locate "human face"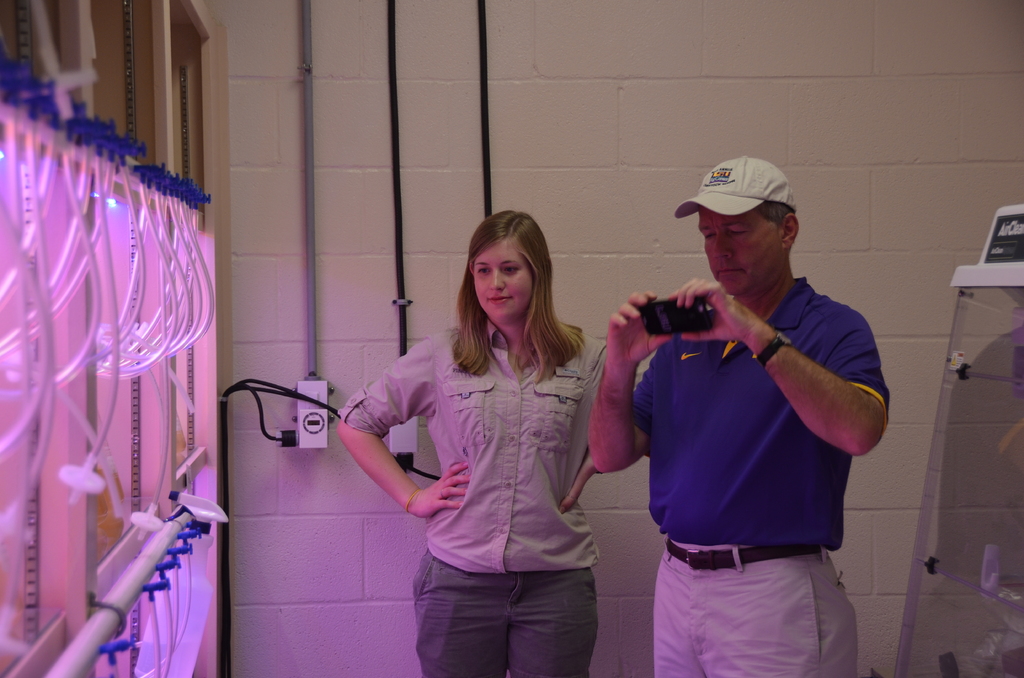
locate(474, 239, 537, 309)
